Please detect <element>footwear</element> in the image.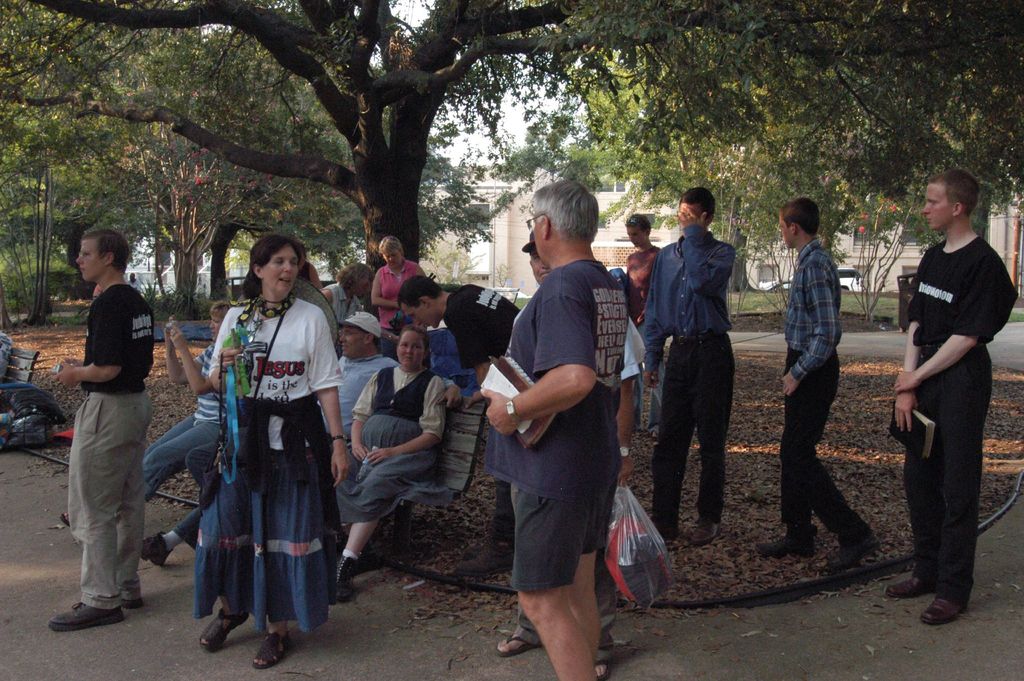
l=923, t=590, r=972, b=630.
